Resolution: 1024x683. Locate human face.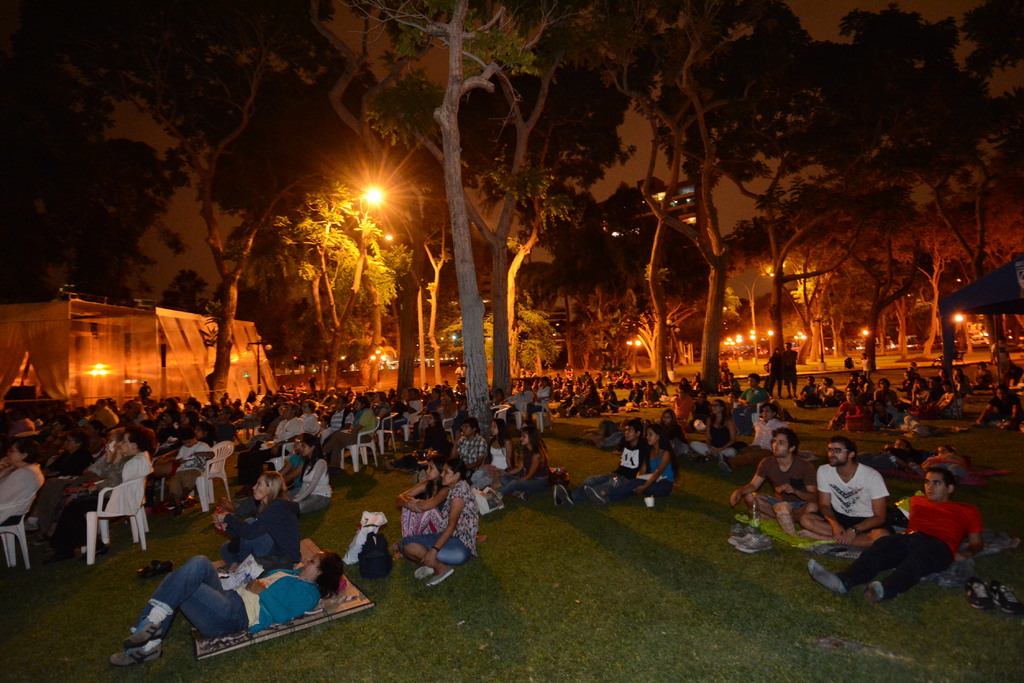
[925, 477, 948, 501].
